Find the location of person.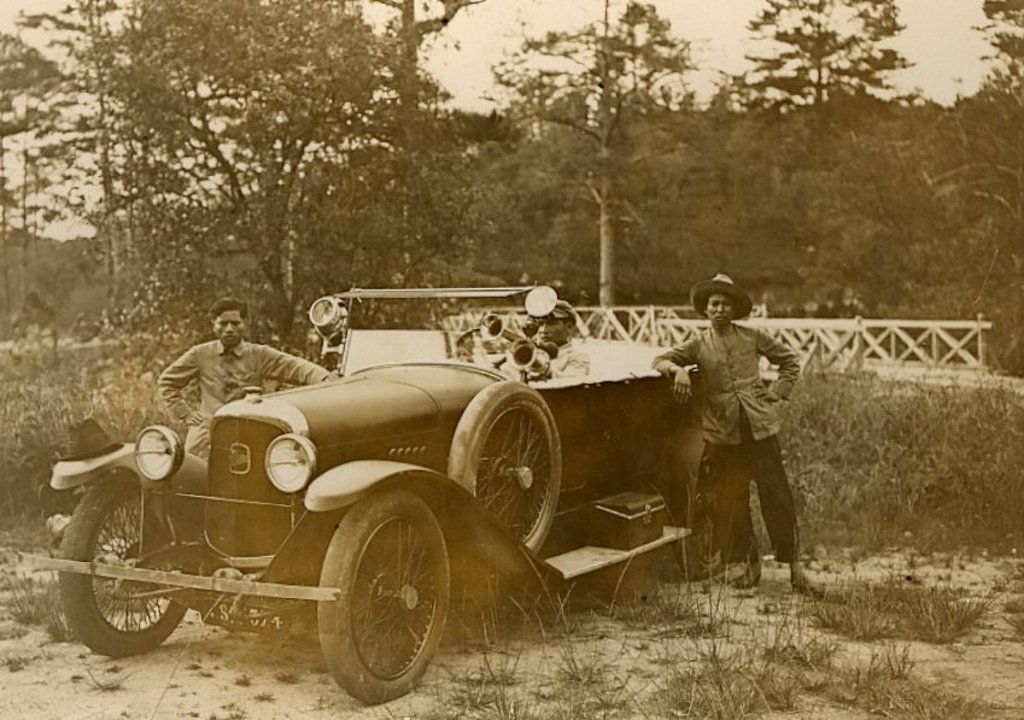
Location: Rect(648, 273, 824, 599).
